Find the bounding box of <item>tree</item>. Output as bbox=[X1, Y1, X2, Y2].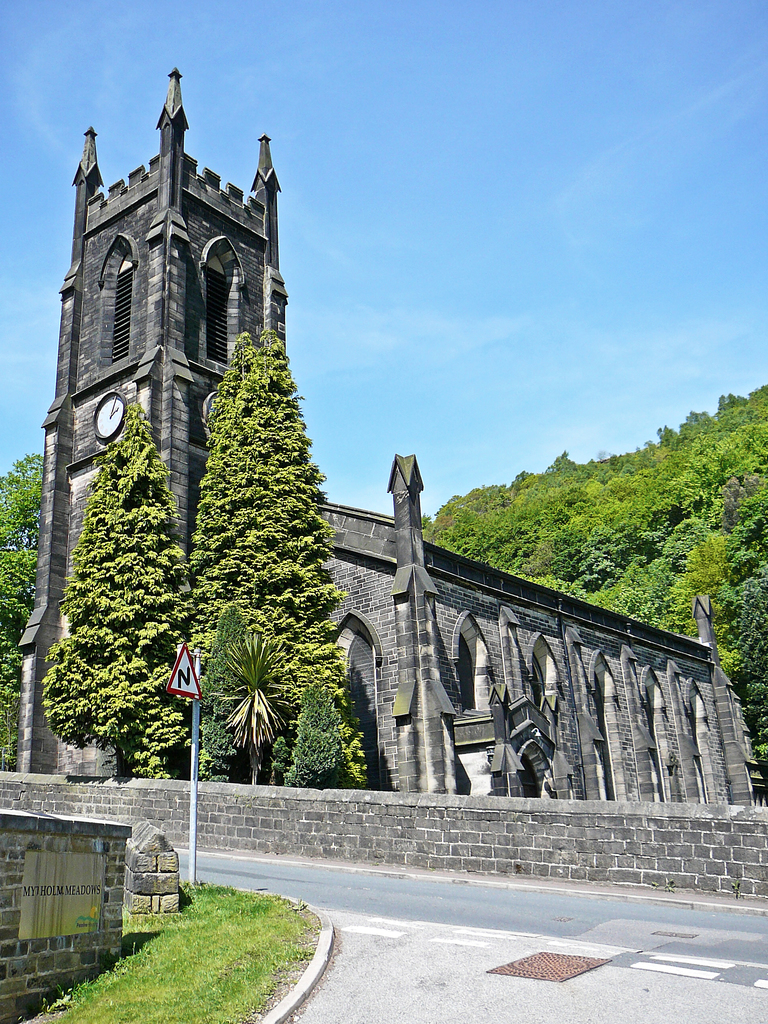
bbox=[173, 316, 381, 787].
